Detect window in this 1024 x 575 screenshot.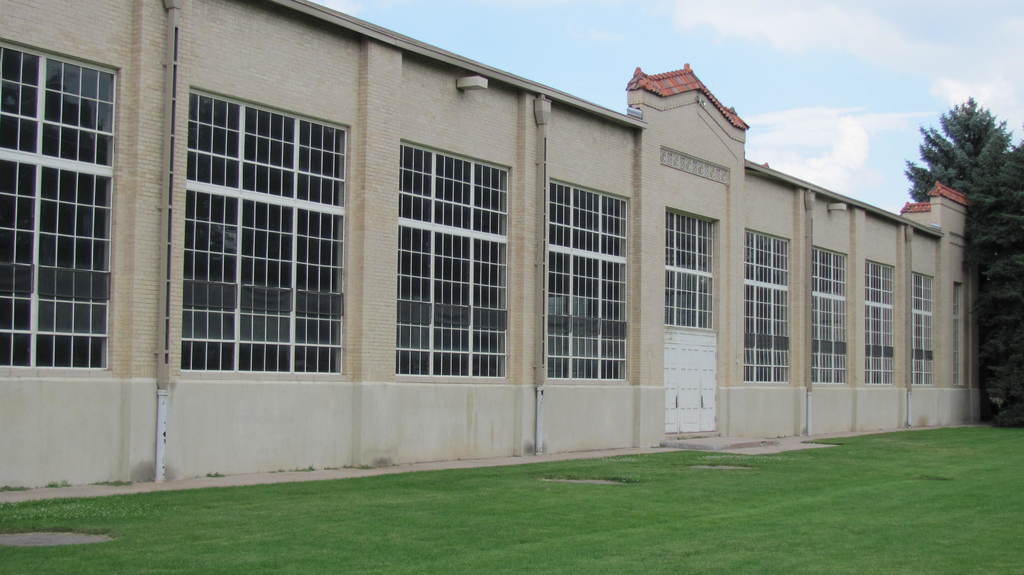
Detection: bbox=(184, 85, 351, 386).
